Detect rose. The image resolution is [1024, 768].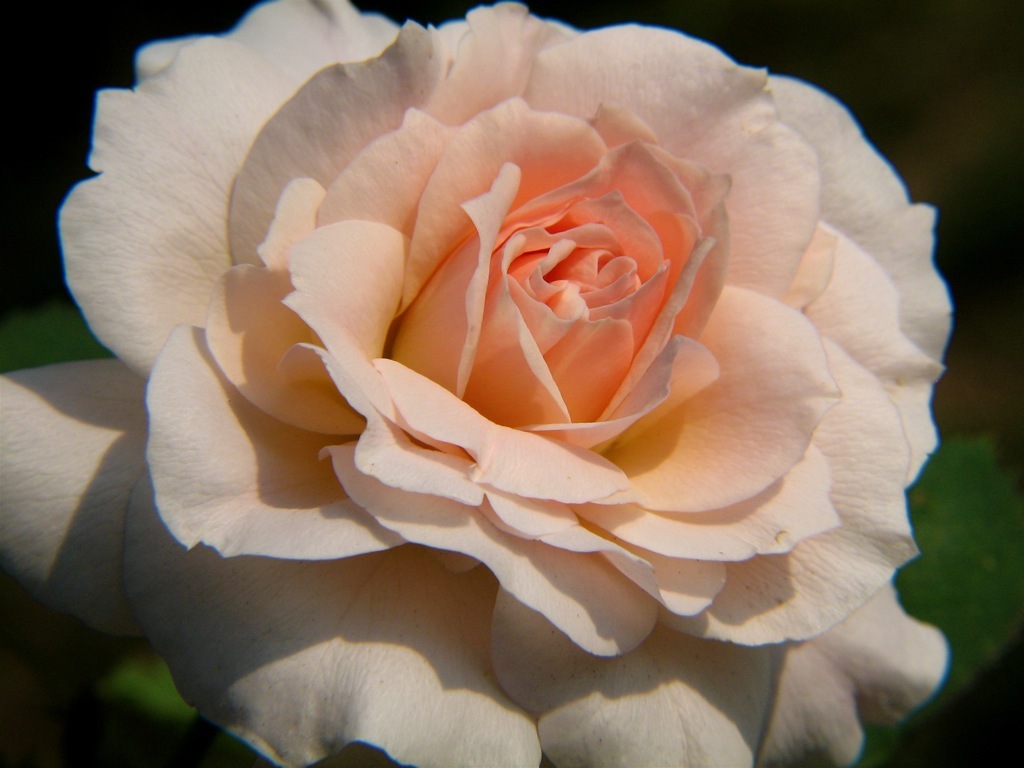
[0, 0, 956, 767].
